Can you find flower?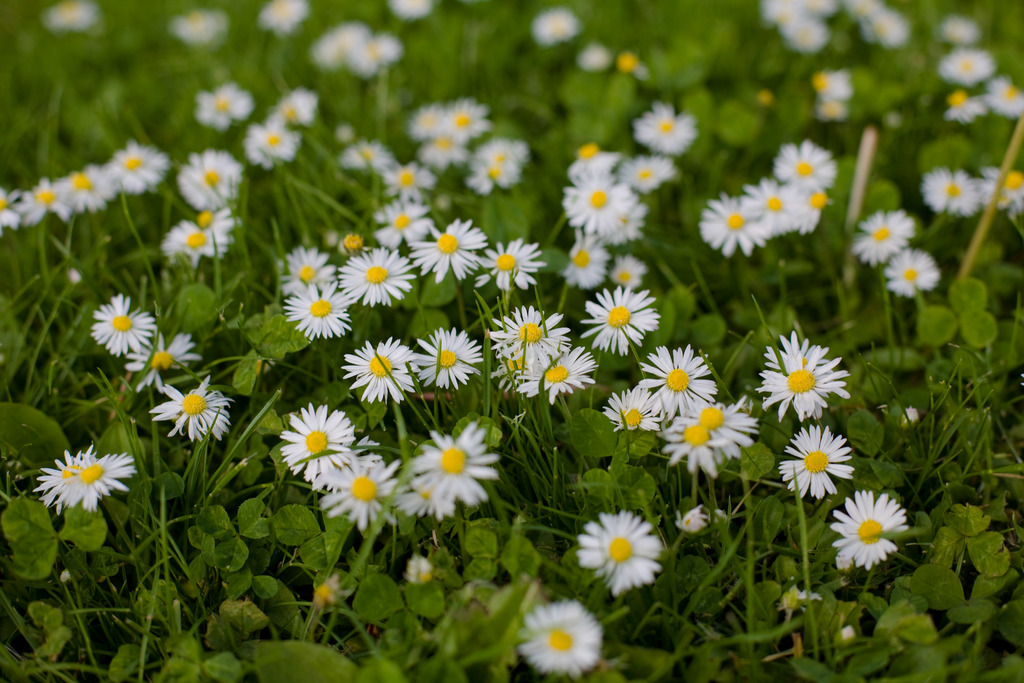
Yes, bounding box: x1=614 y1=47 x2=643 y2=80.
